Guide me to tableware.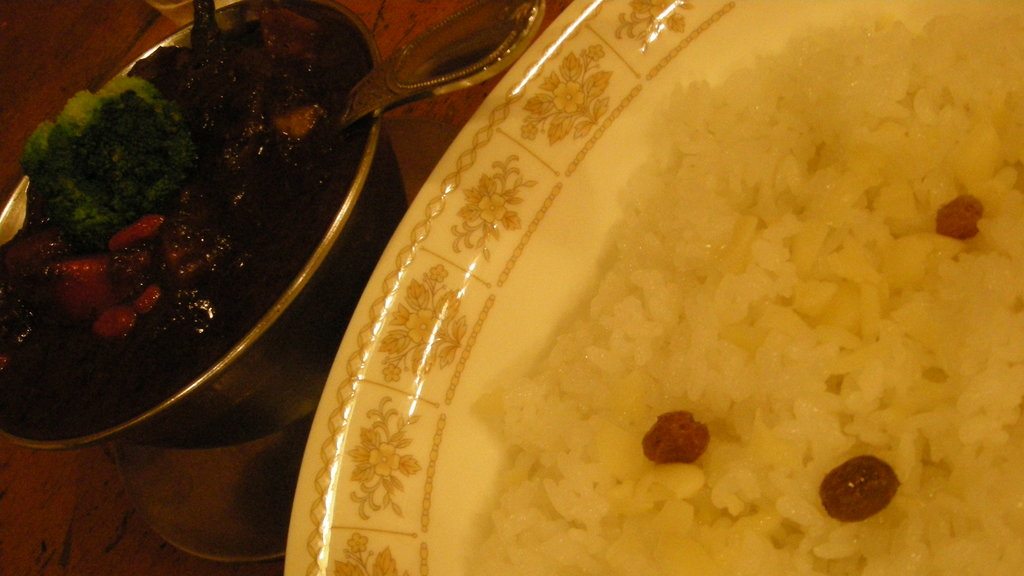
Guidance: bbox=[115, 408, 315, 561].
